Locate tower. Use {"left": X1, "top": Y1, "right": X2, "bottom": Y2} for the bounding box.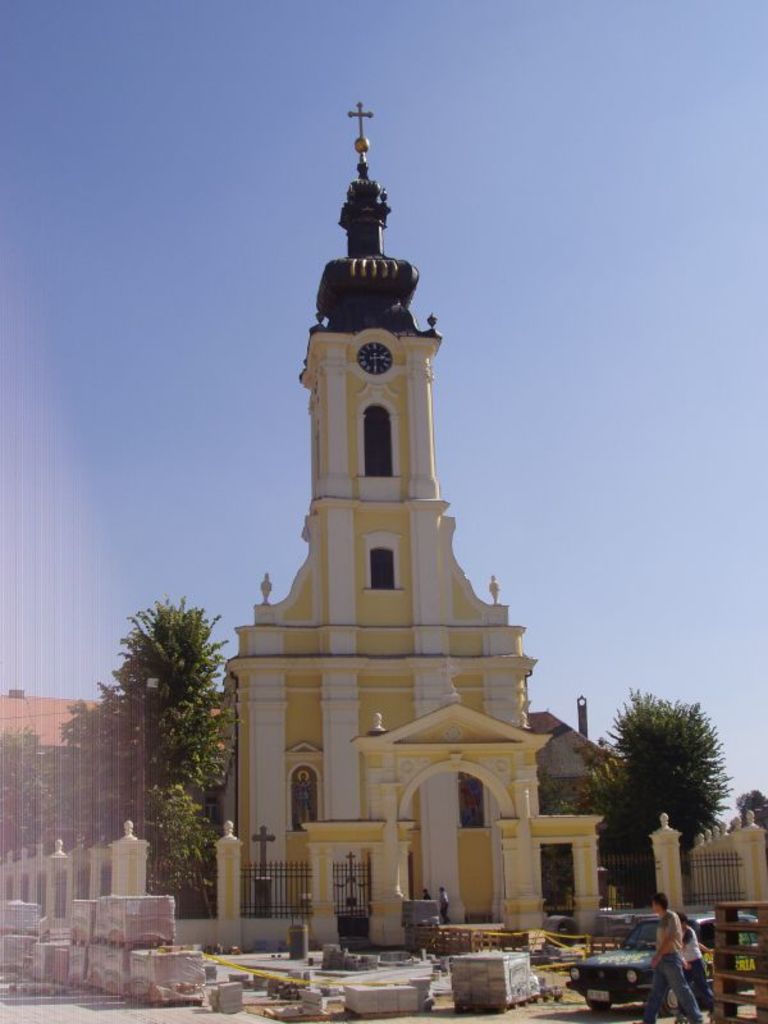
{"left": 209, "top": 100, "right": 545, "bottom": 919}.
